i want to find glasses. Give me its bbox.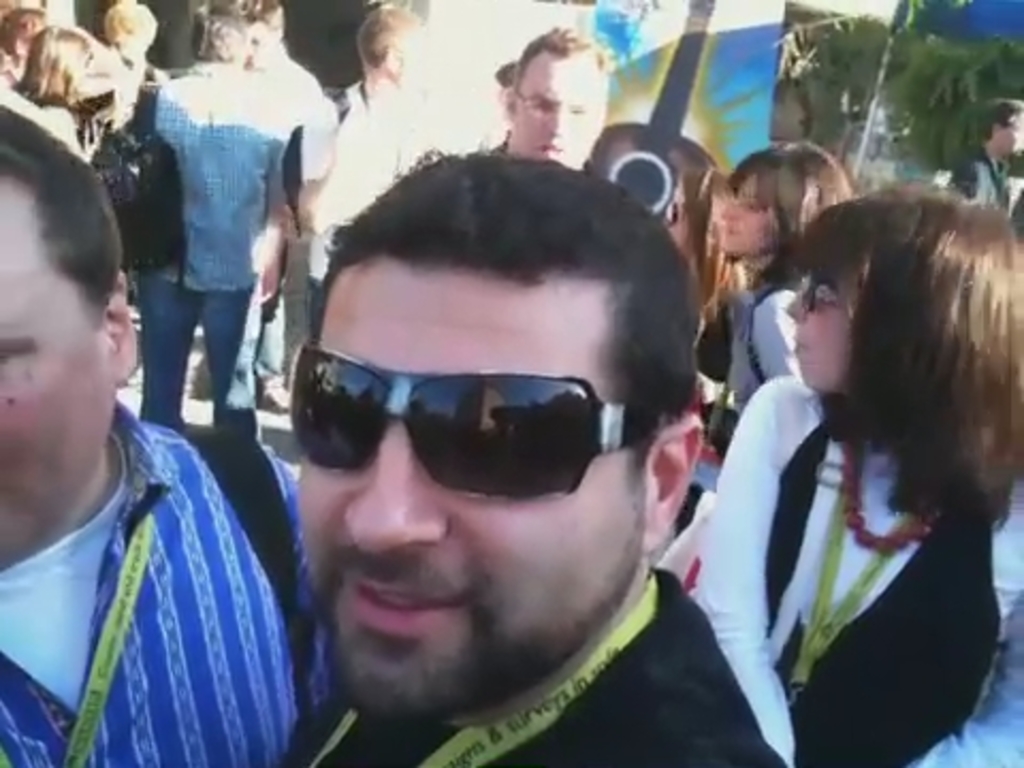
crop(284, 339, 685, 506).
